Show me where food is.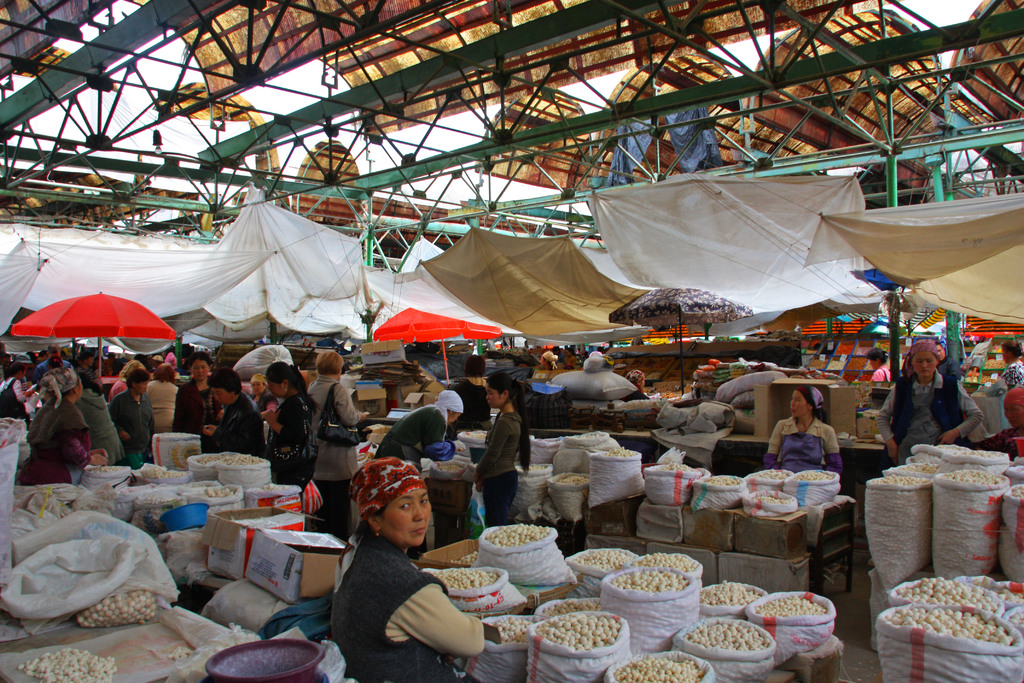
food is at 140 464 188 477.
